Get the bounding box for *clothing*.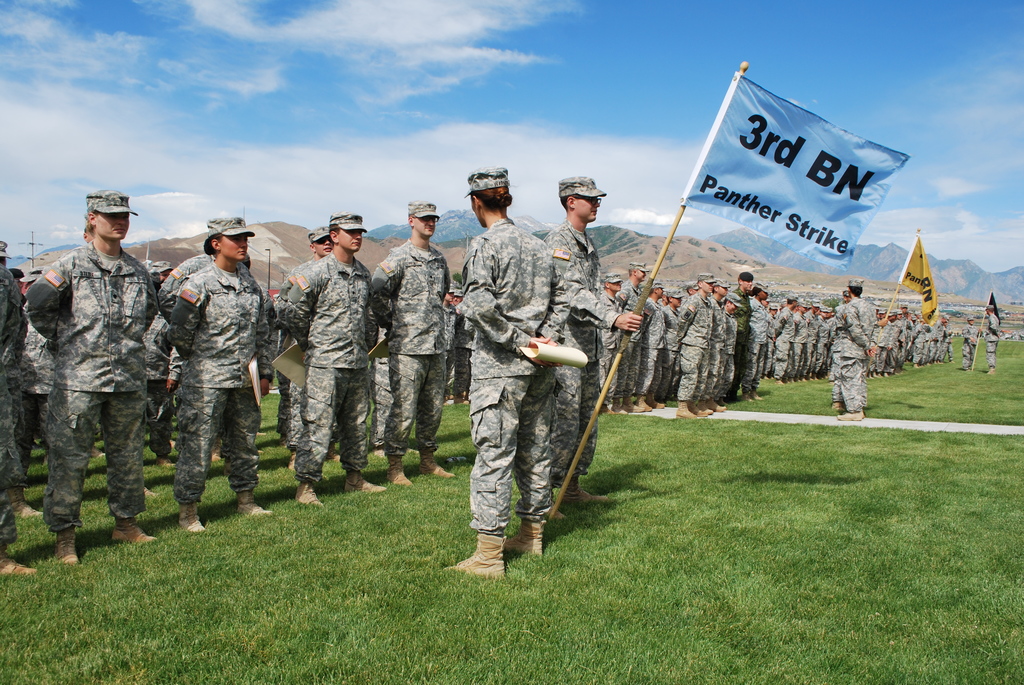
[left=986, top=297, right=997, bottom=372].
